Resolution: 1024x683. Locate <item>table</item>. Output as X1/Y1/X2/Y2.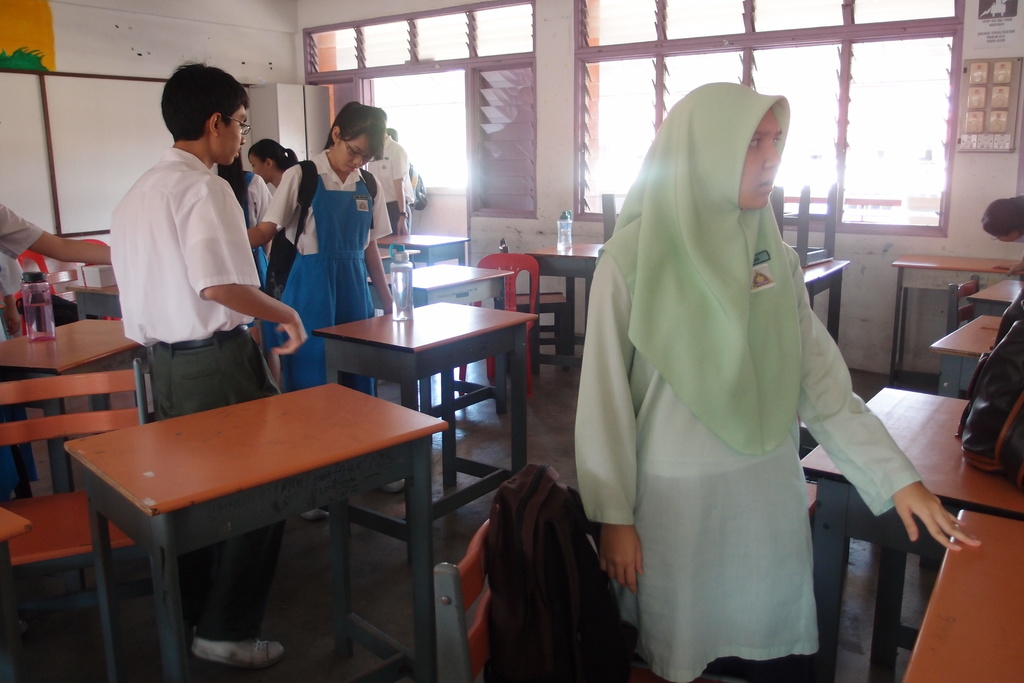
799/247/851/340.
